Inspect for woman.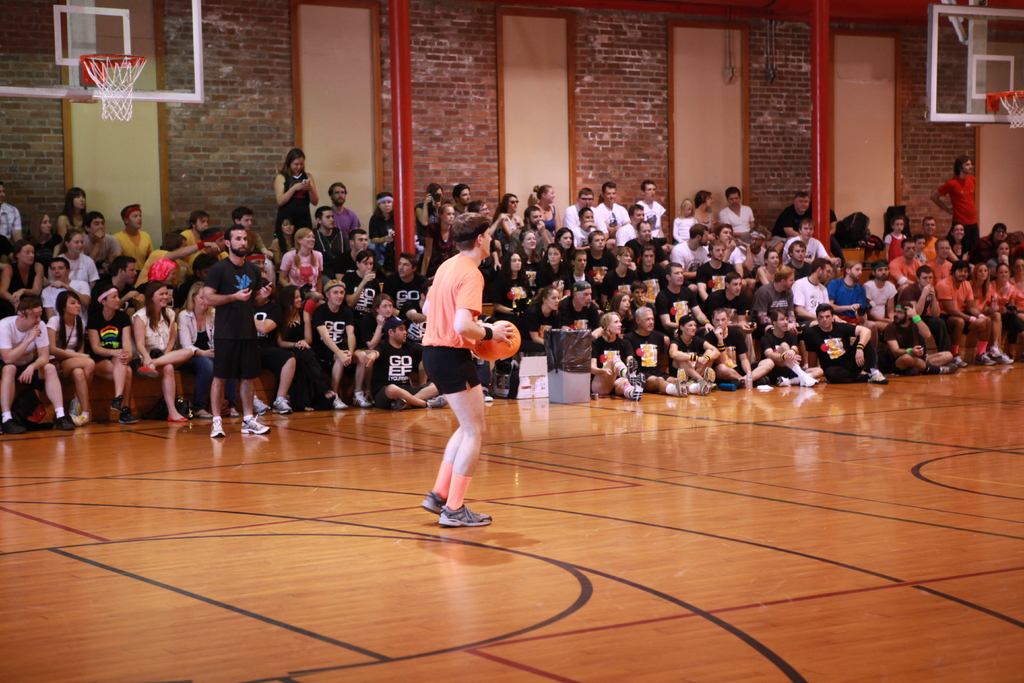
Inspection: detection(174, 279, 239, 420).
